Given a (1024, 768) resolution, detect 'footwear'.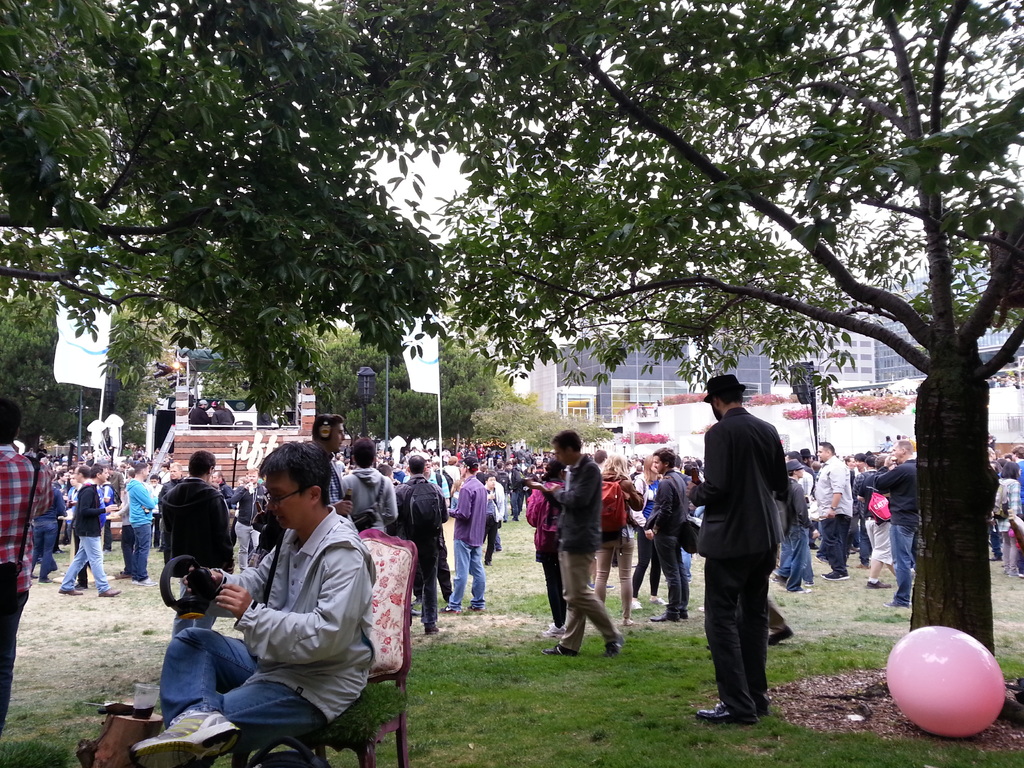
<bbox>697, 694, 764, 724</bbox>.
